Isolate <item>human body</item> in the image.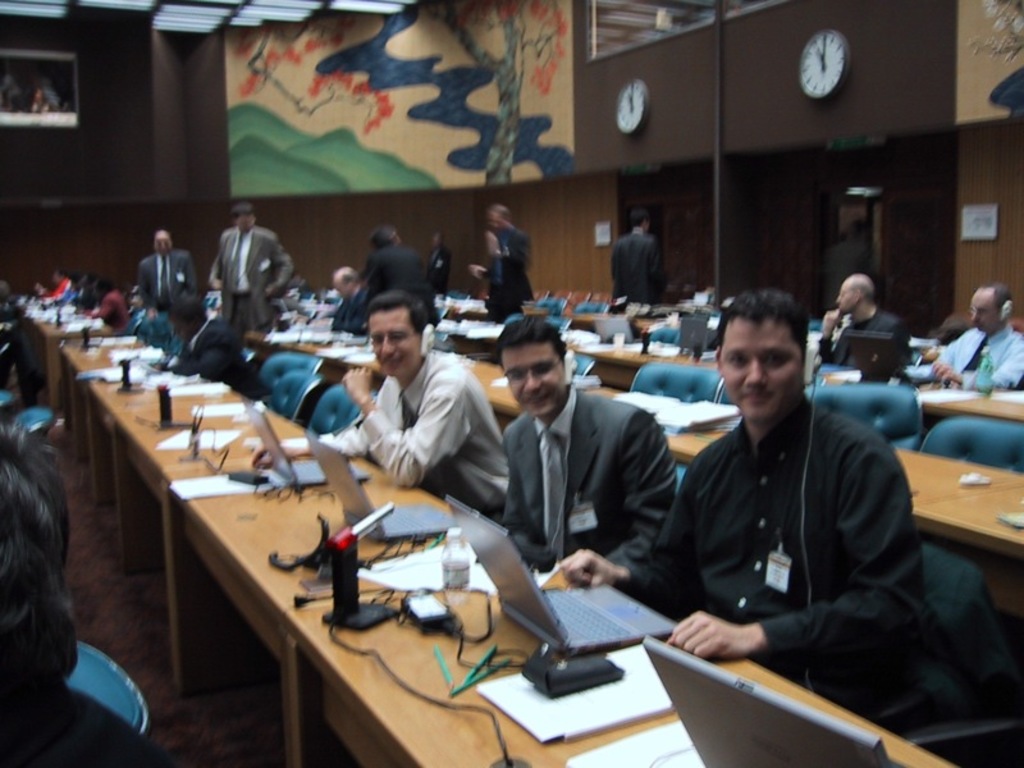
Isolated region: <bbox>329, 256, 374, 344</bbox>.
